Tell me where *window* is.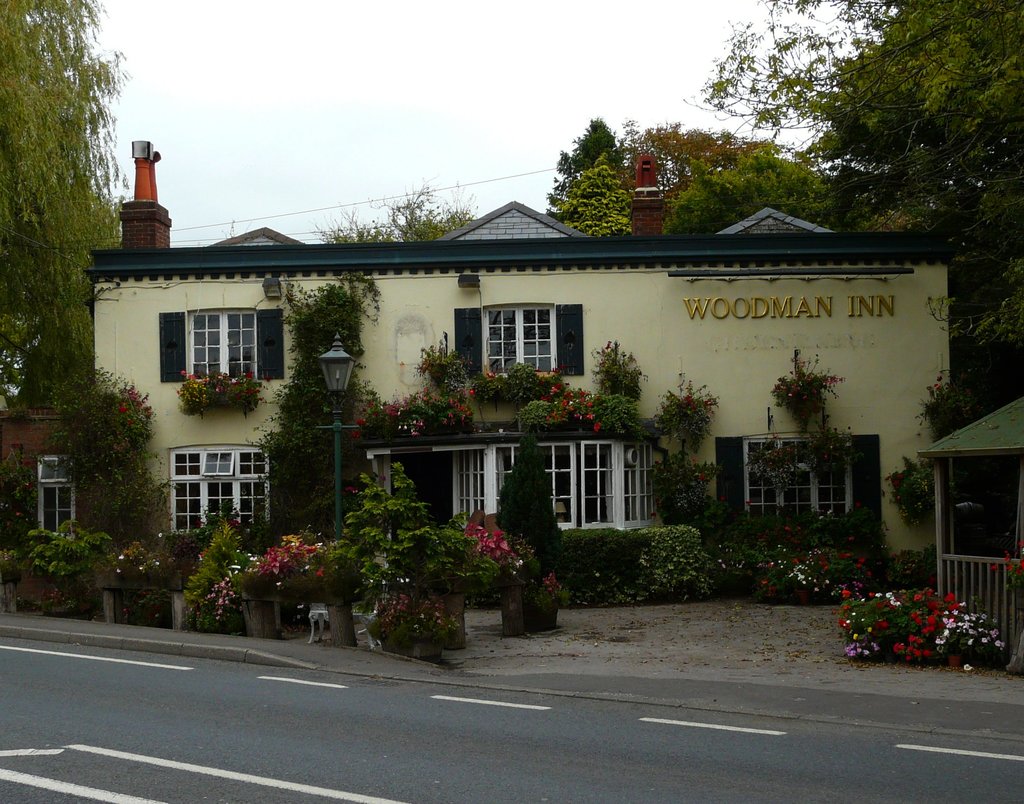
*window* is at x1=35, y1=456, x2=80, y2=542.
